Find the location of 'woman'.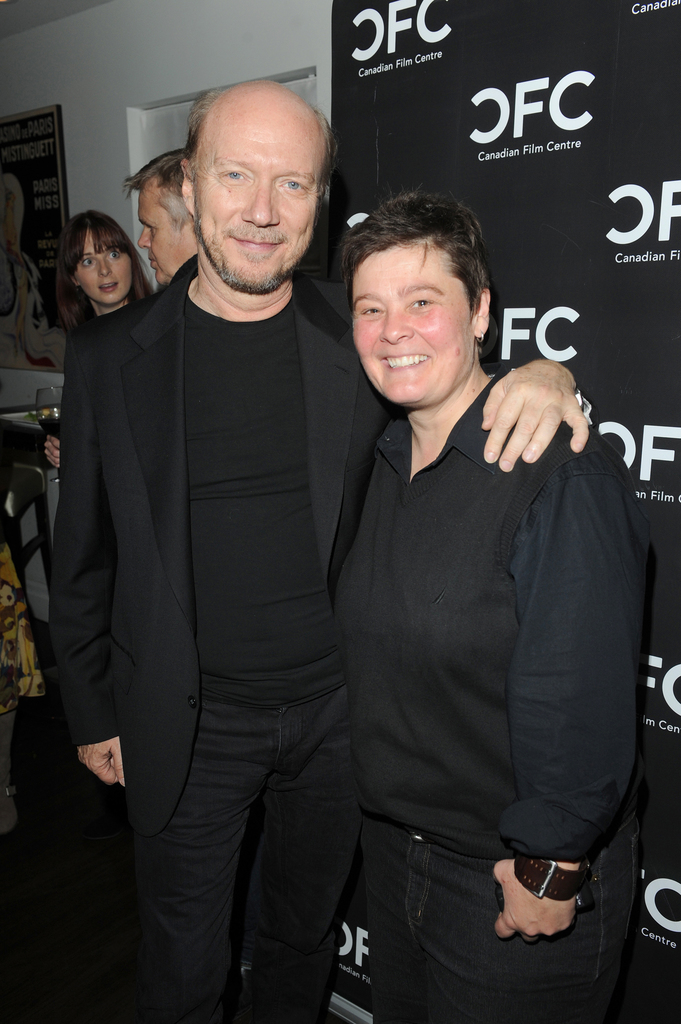
Location: select_region(42, 205, 159, 469).
